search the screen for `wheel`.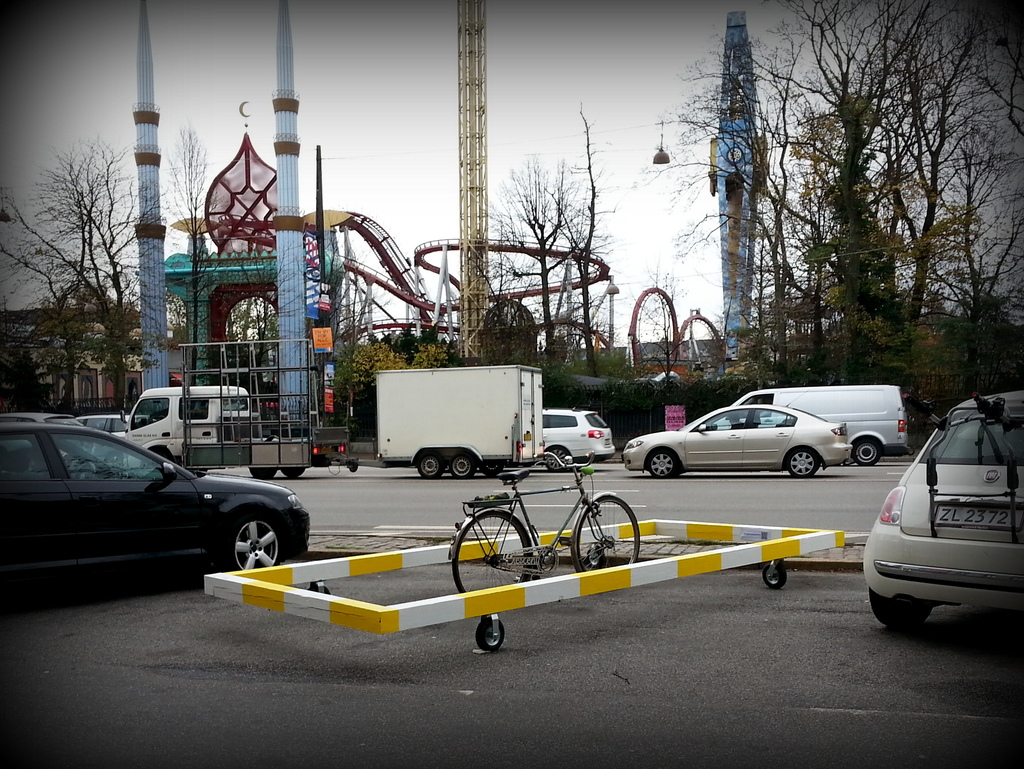
Found at x1=483 y1=458 x2=504 y2=477.
